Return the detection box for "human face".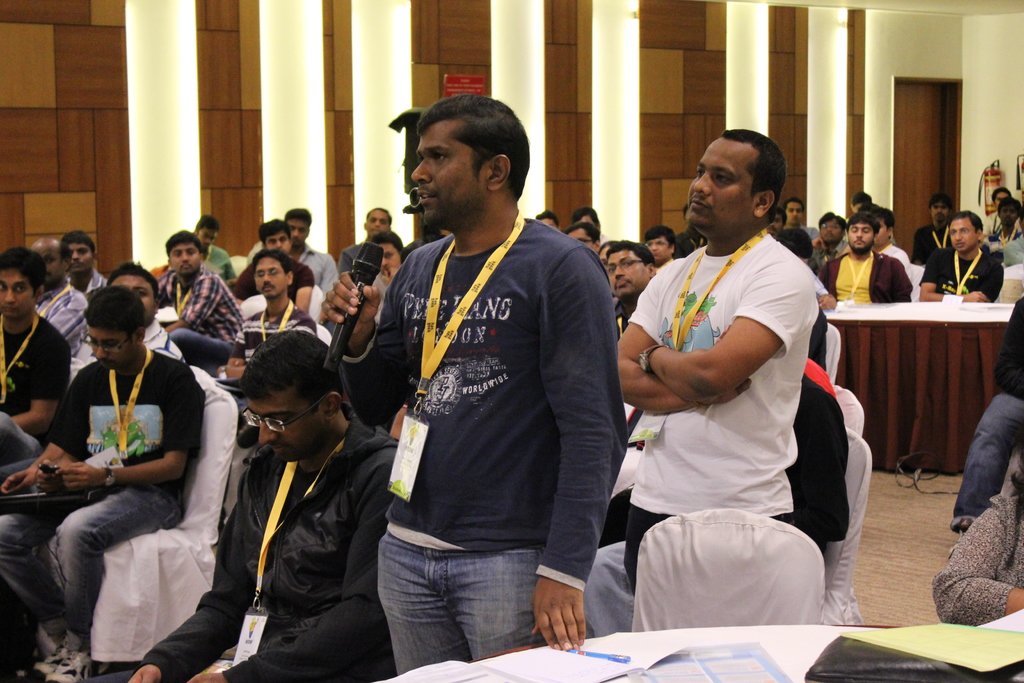
<box>367,210,390,240</box>.
